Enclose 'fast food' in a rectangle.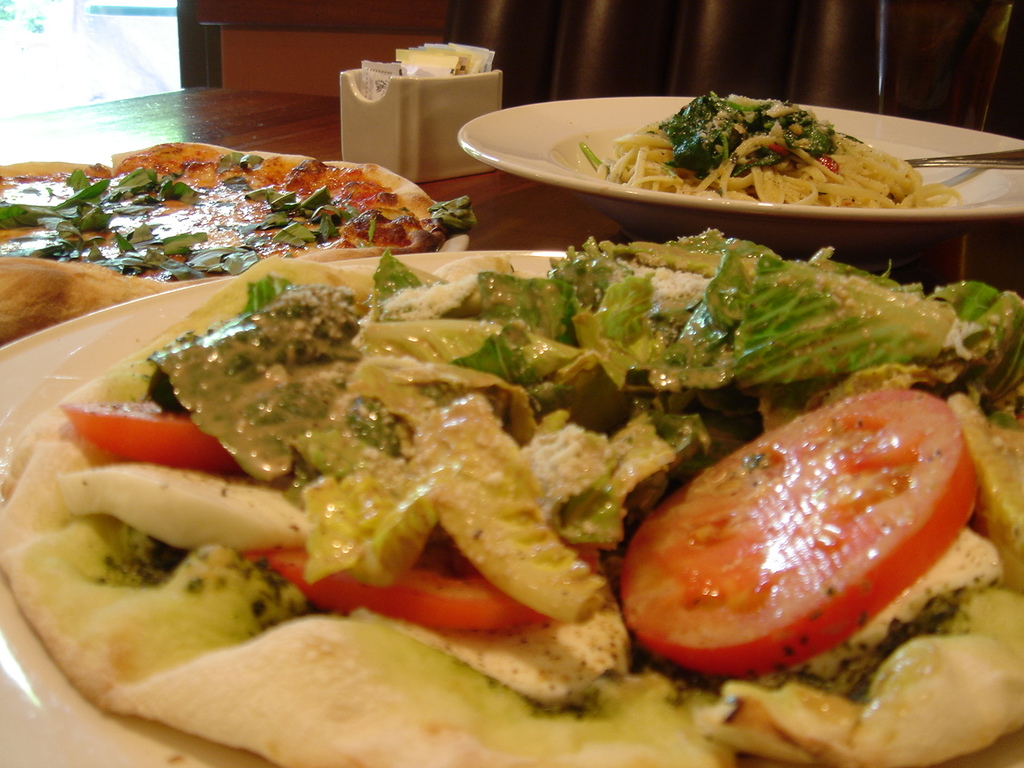
BBox(0, 146, 494, 339).
